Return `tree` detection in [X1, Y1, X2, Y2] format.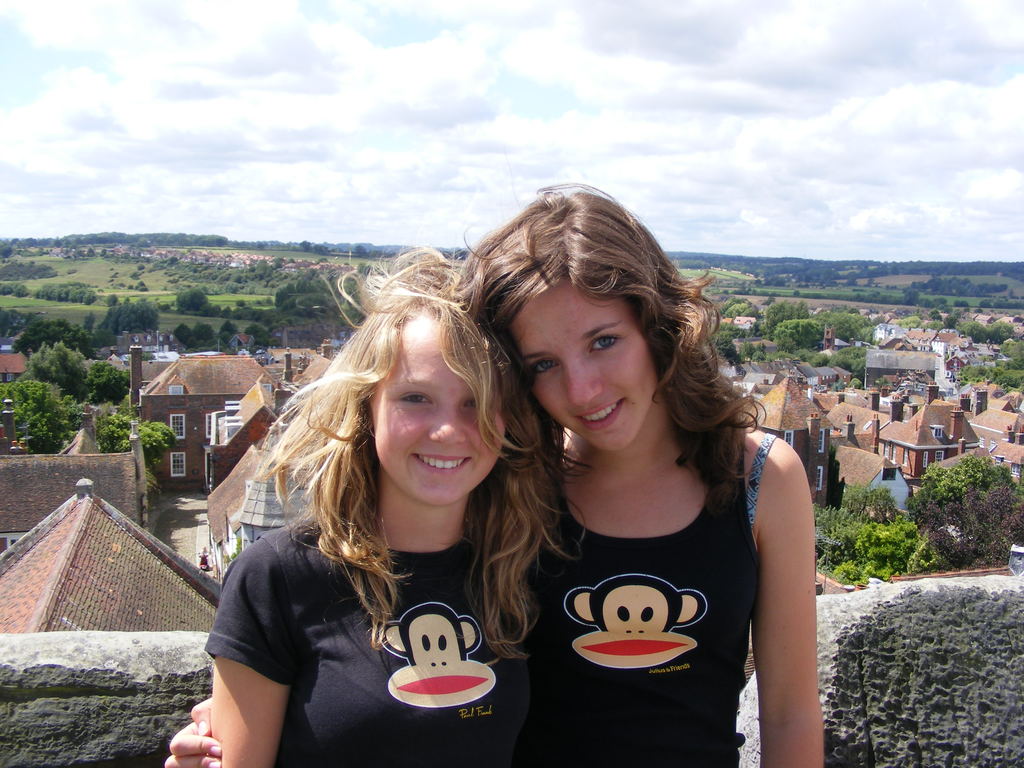
[805, 485, 908, 567].
